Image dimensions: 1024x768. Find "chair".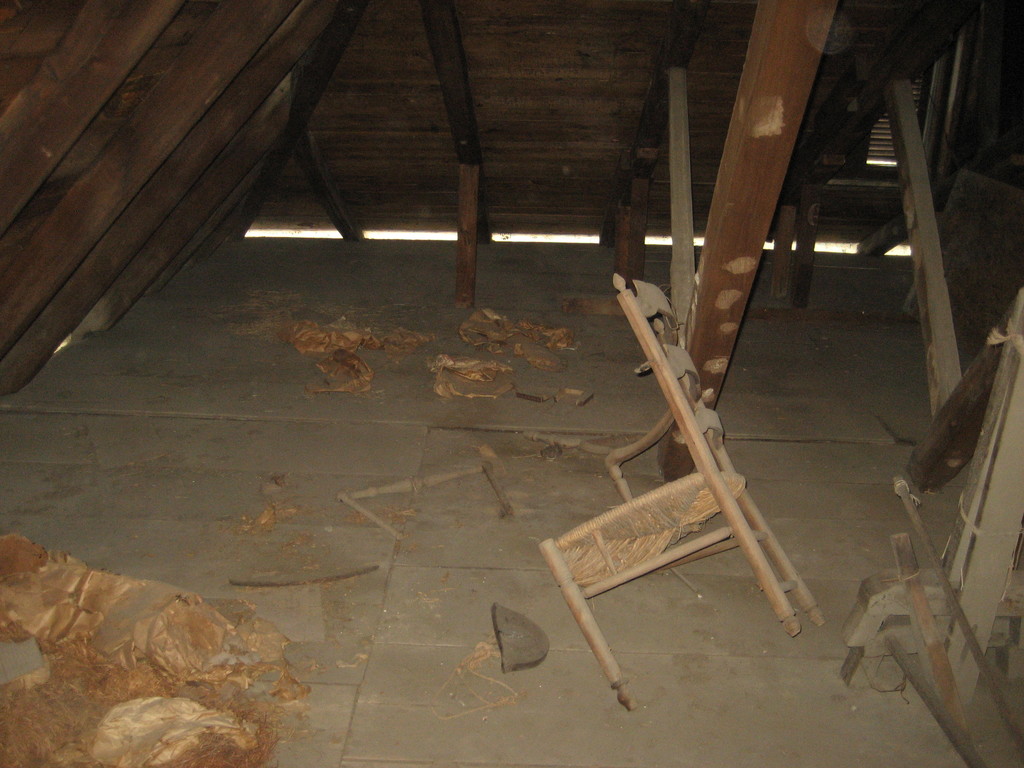
locate(527, 240, 828, 689).
